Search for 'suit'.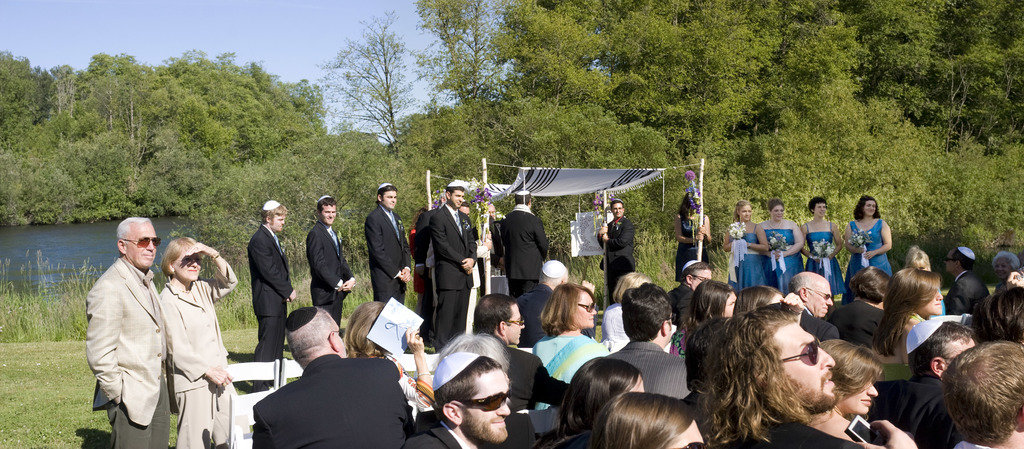
Found at <bbox>255, 347, 412, 448</bbox>.
